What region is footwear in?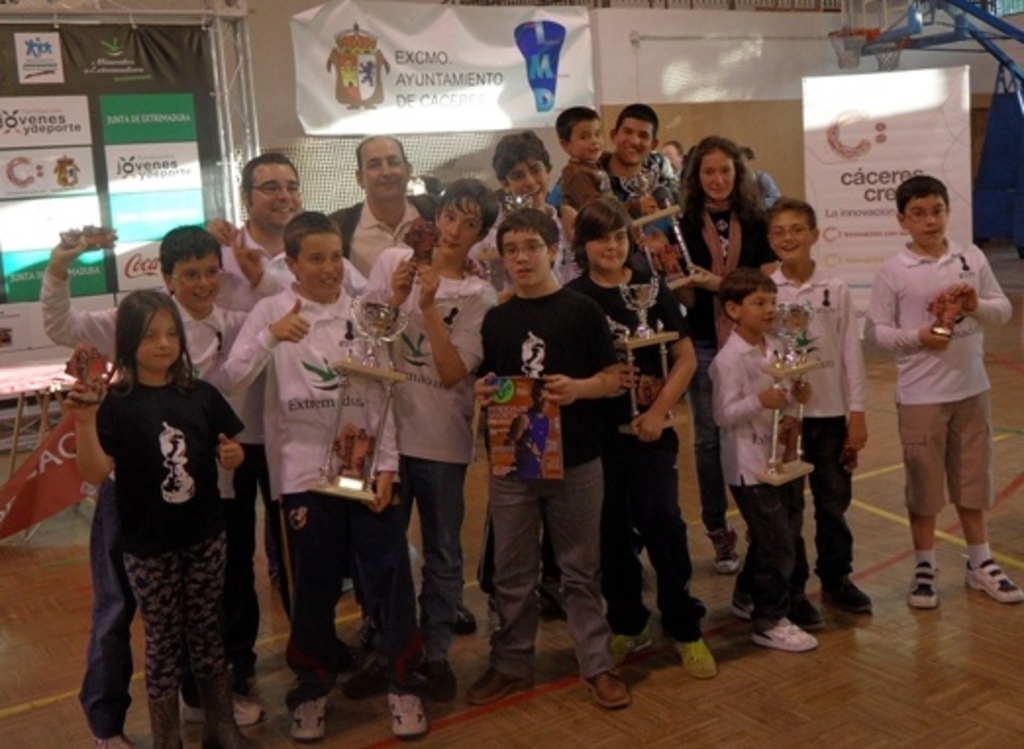
l=461, t=671, r=536, b=700.
